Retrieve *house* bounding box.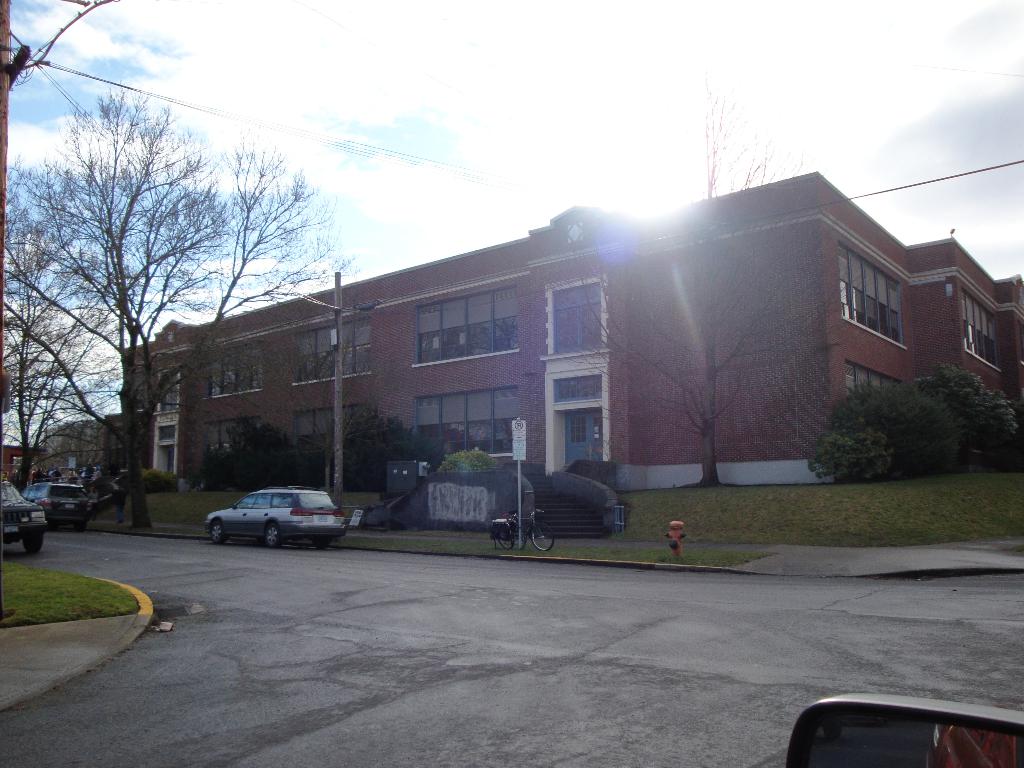
Bounding box: (left=628, top=171, right=836, bottom=477).
